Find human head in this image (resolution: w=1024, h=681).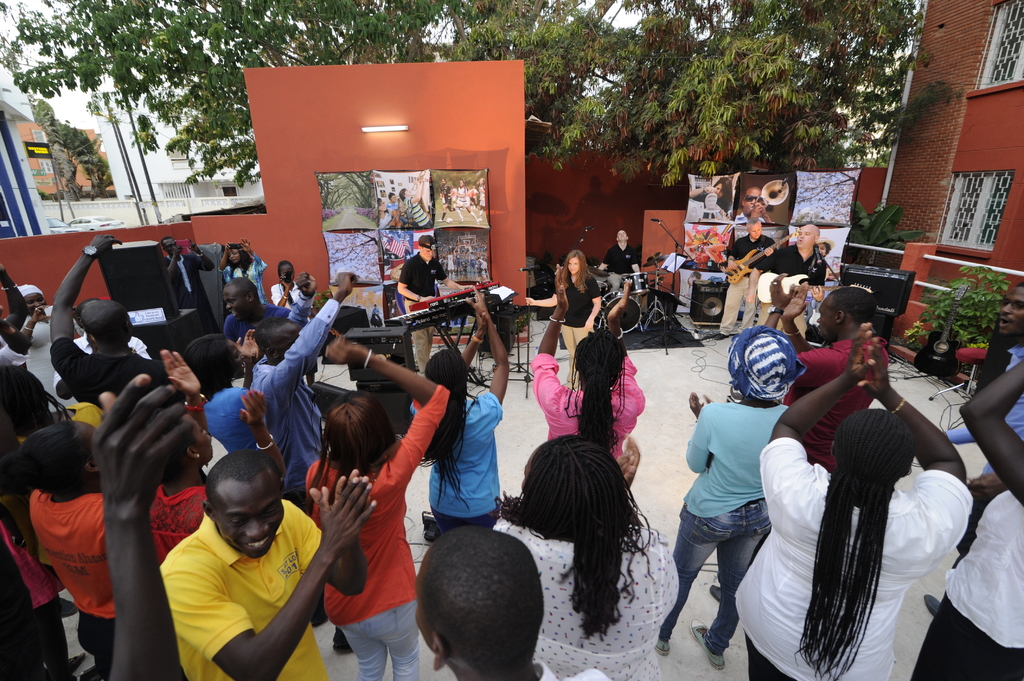
x1=223 y1=277 x2=259 y2=318.
